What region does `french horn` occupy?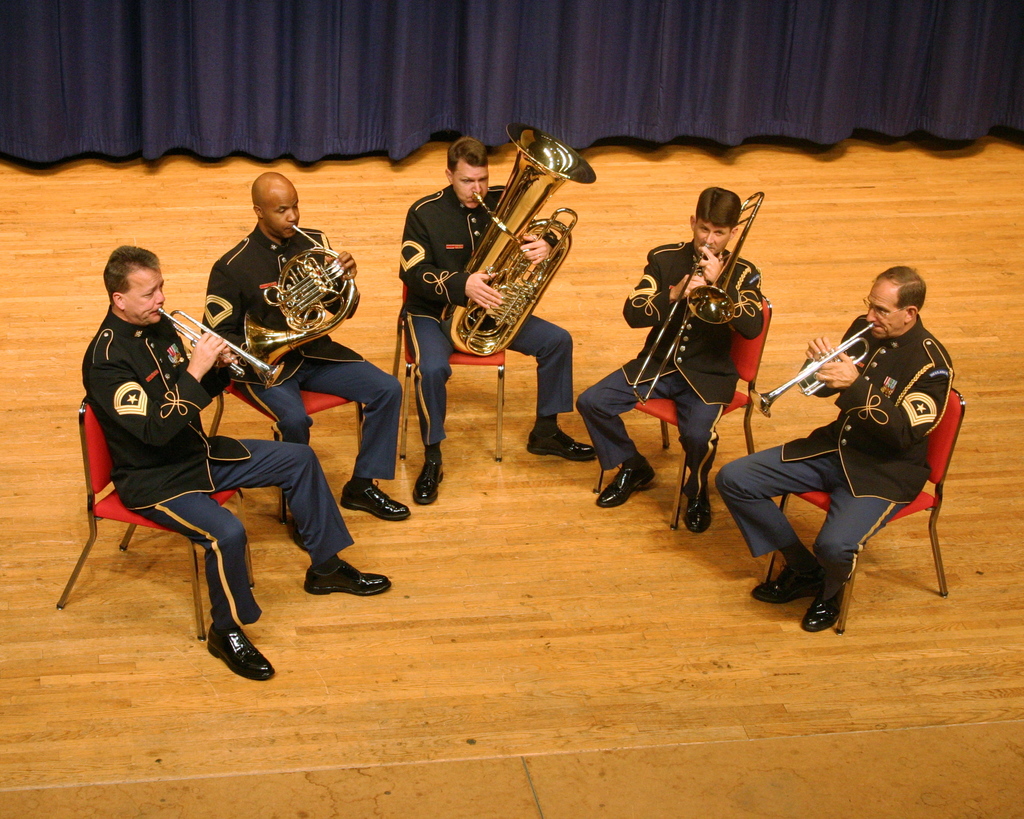
[left=440, top=121, right=590, bottom=356].
